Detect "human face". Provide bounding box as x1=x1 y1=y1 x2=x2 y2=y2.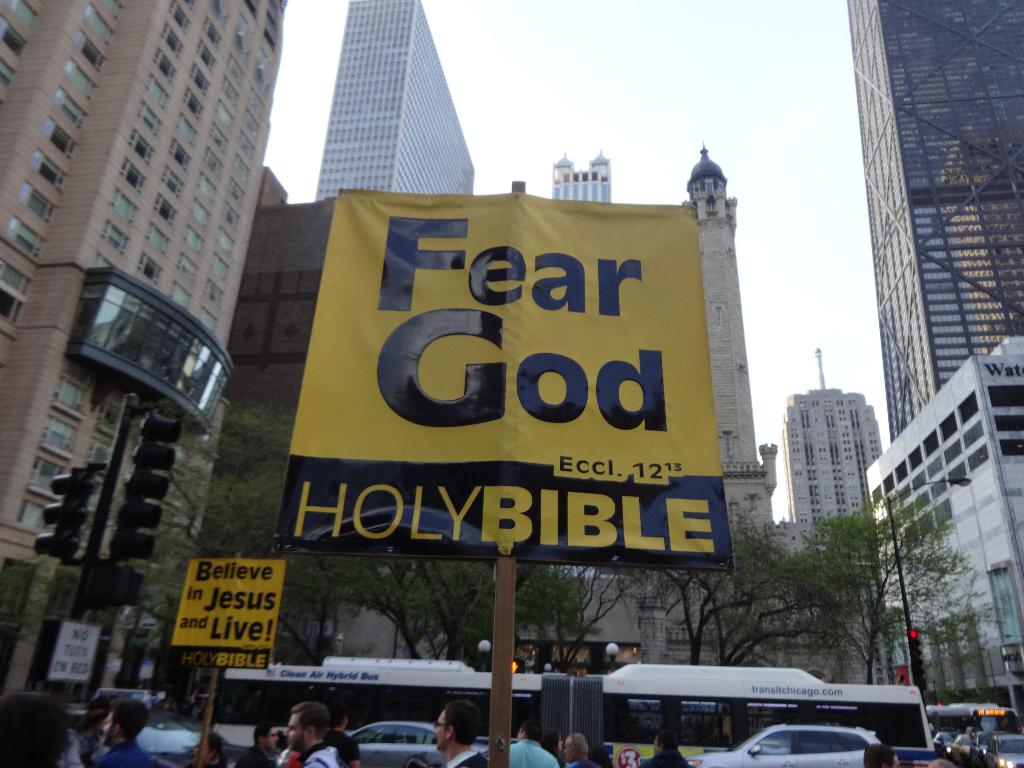
x1=198 y1=742 x2=207 y2=764.
